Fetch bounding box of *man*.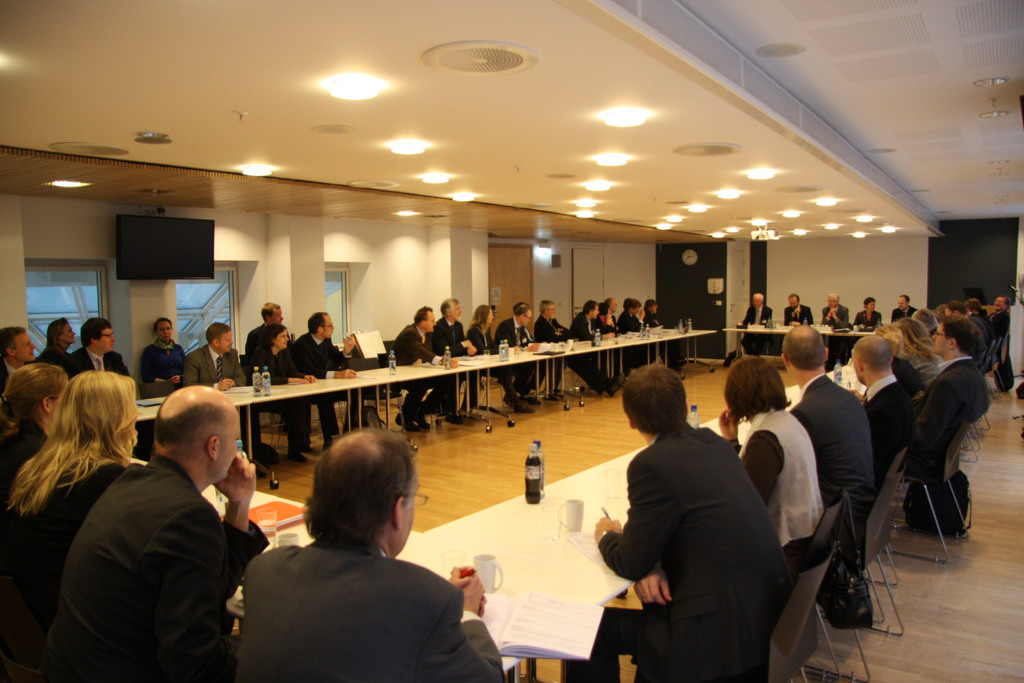
Bbox: [x1=941, y1=299, x2=992, y2=355].
